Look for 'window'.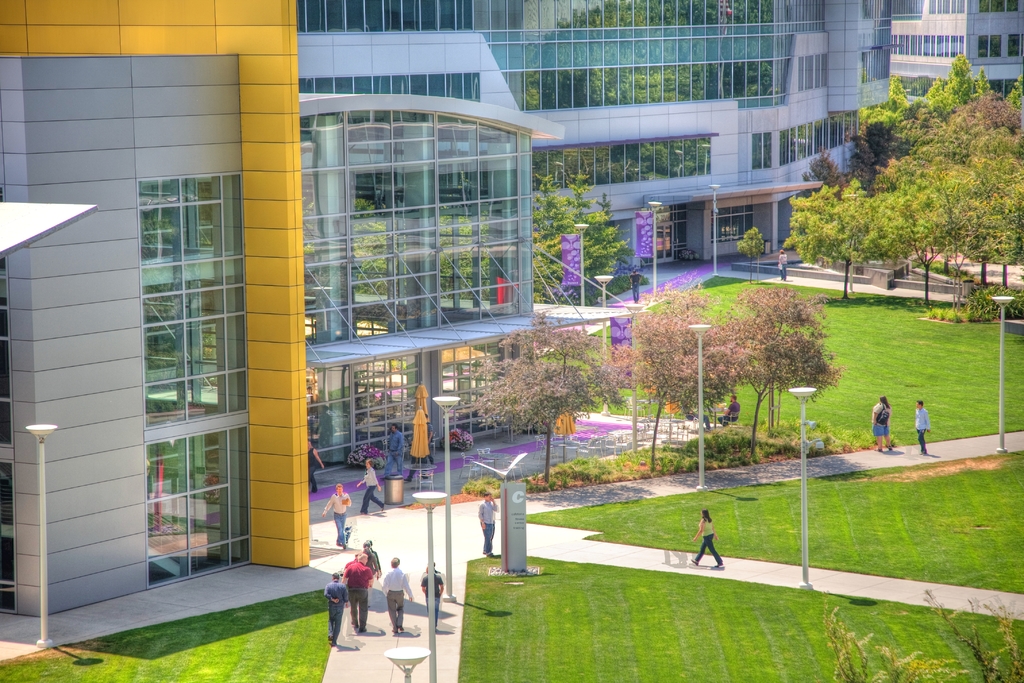
Found: 1005/32/1023/58.
